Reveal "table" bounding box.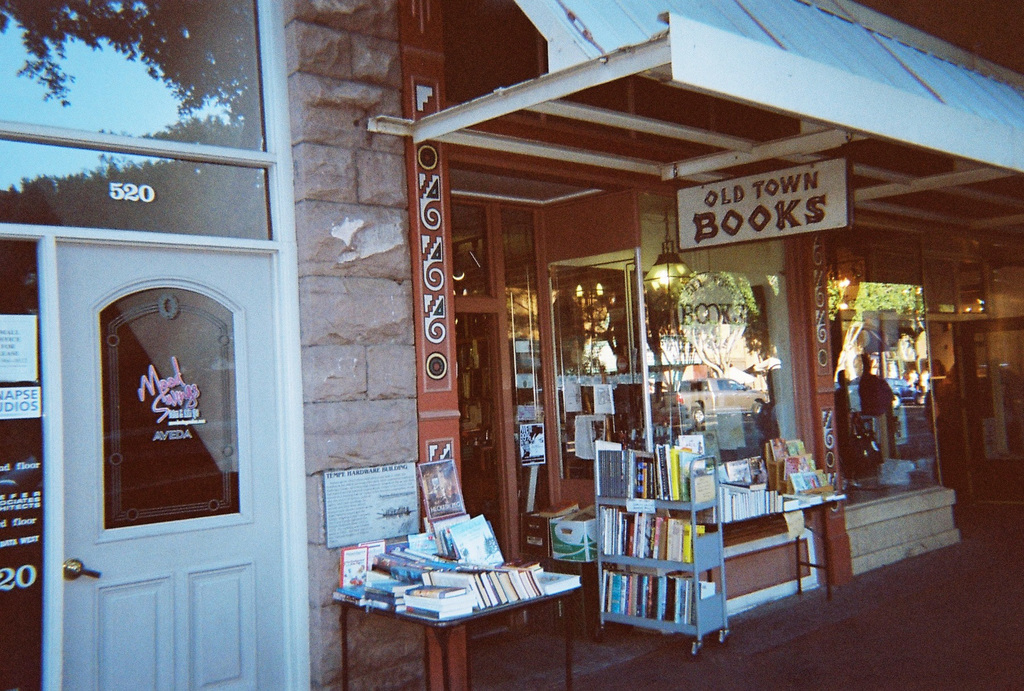
Revealed: [709, 498, 848, 623].
